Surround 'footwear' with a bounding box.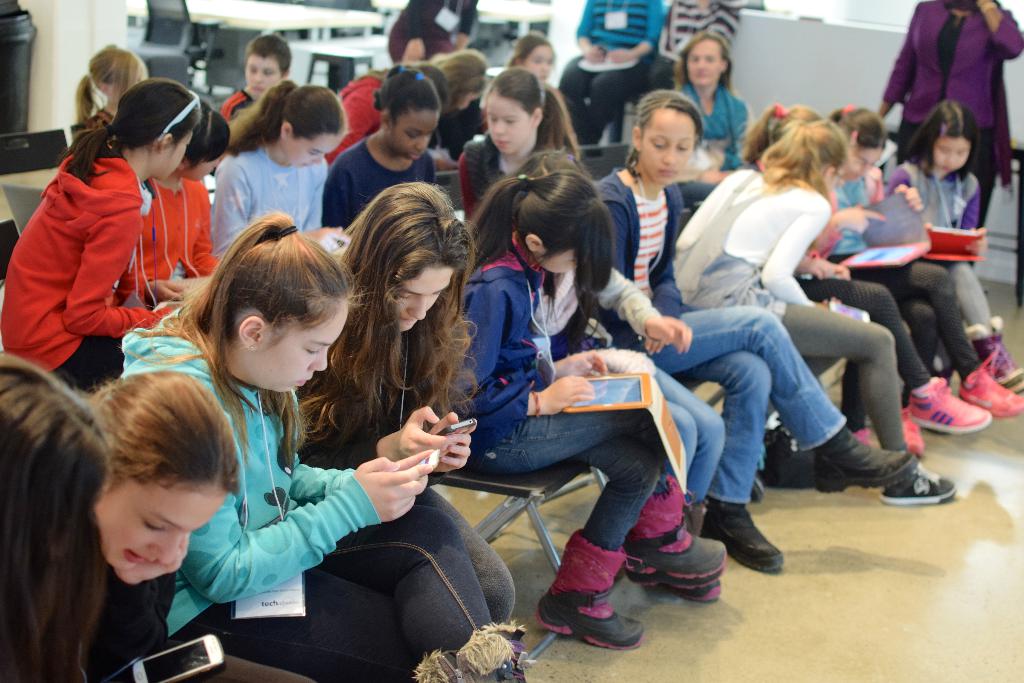
[961,359,1023,416].
